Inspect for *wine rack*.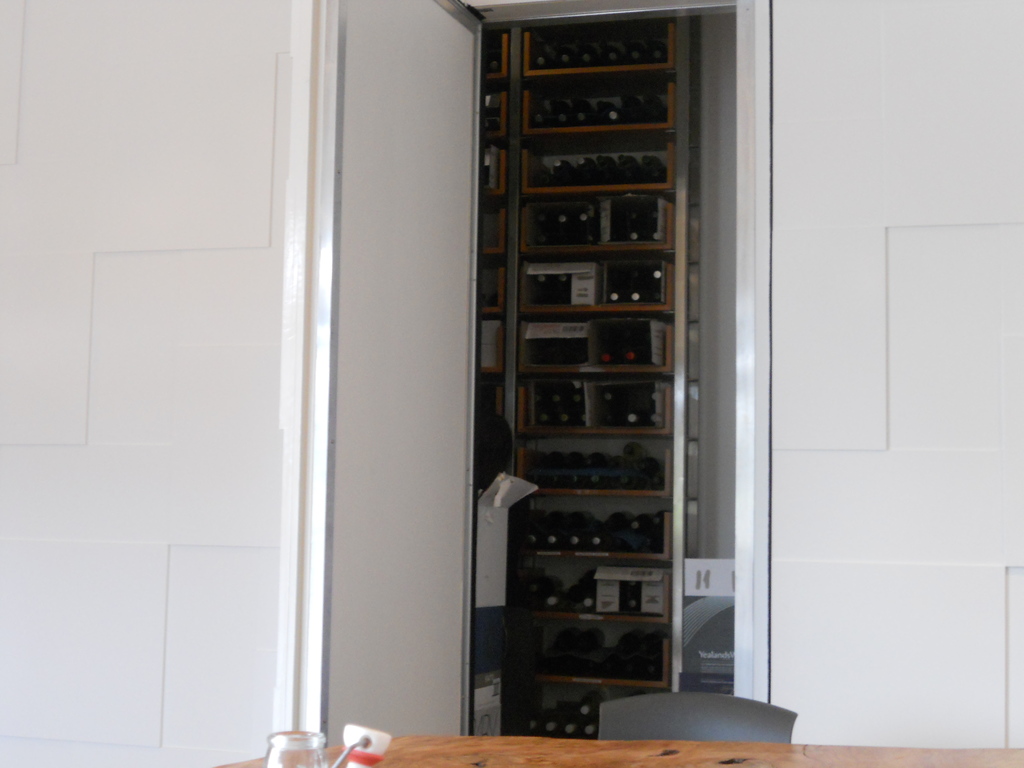
Inspection: 525,27,680,89.
